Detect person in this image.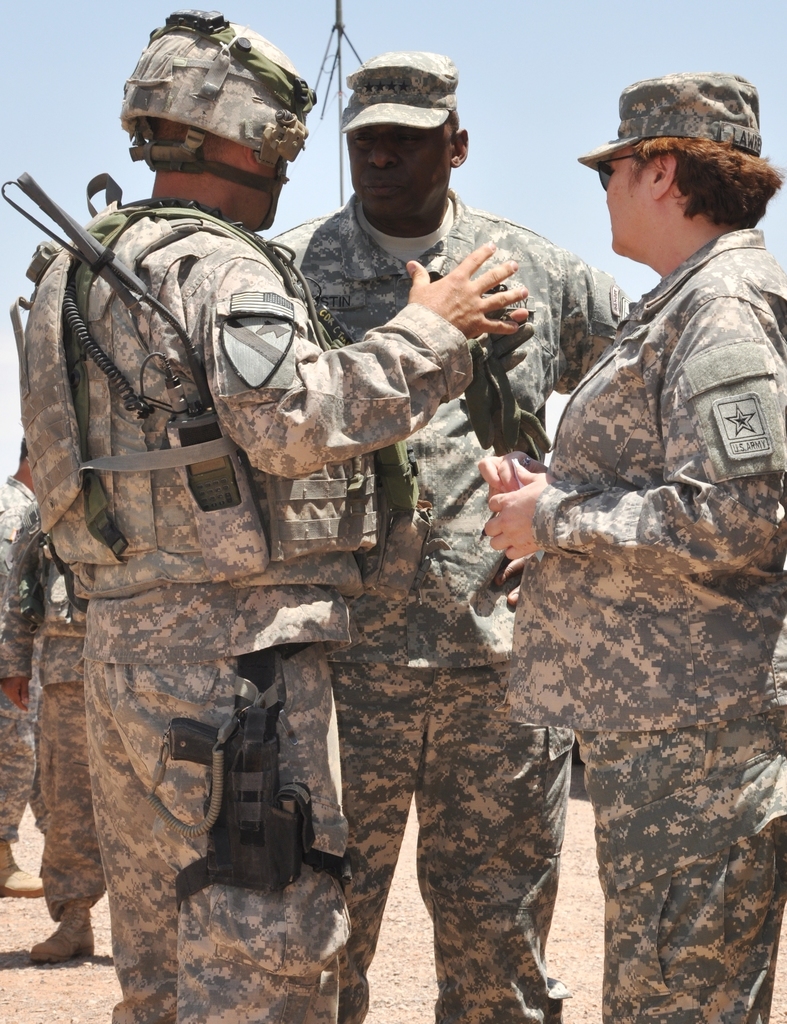
Detection: x1=274, y1=54, x2=634, y2=1023.
